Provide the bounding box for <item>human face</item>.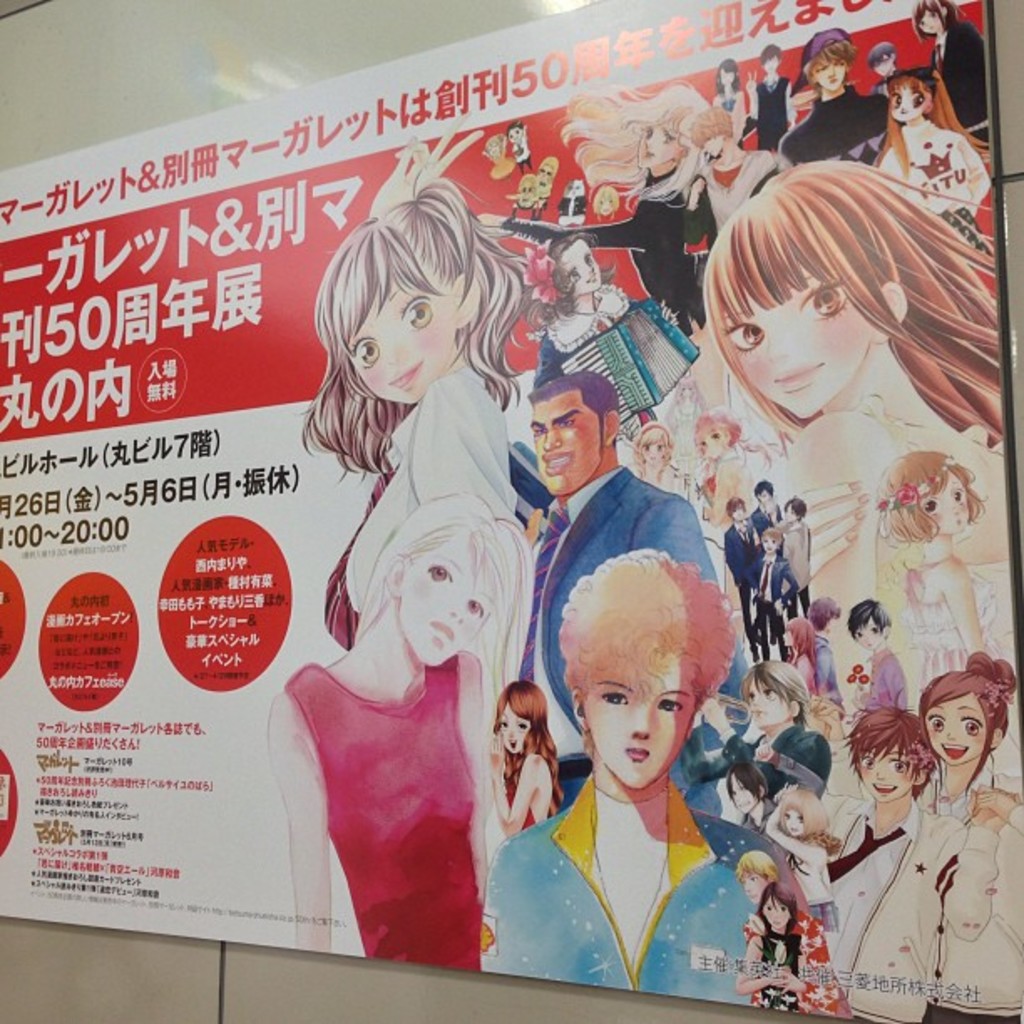
(499,708,529,758).
